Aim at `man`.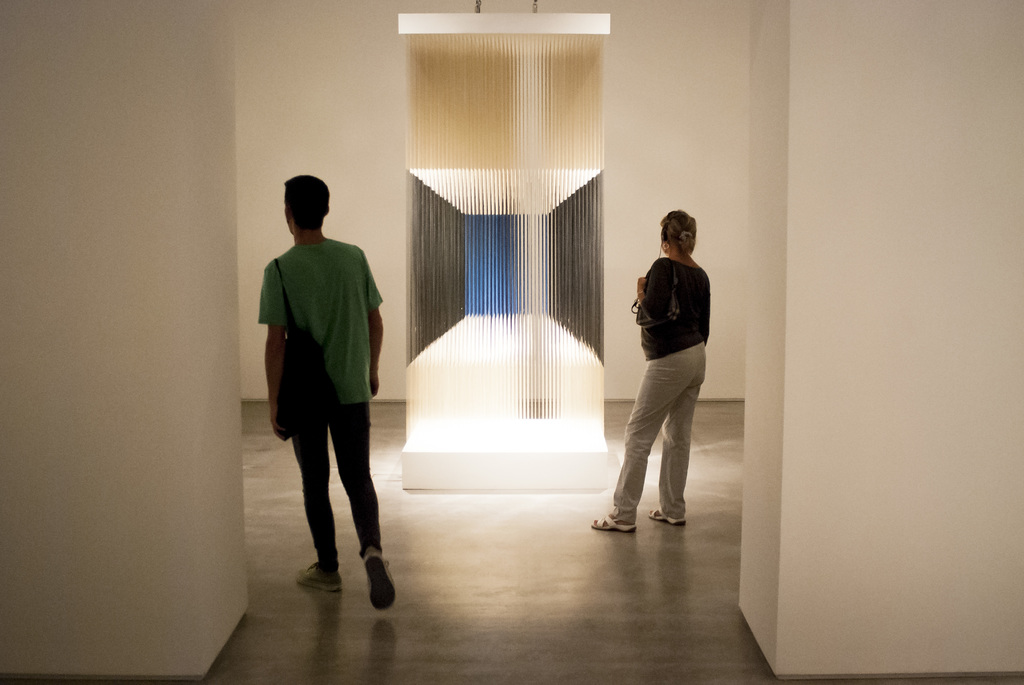
Aimed at bbox=(254, 173, 397, 610).
